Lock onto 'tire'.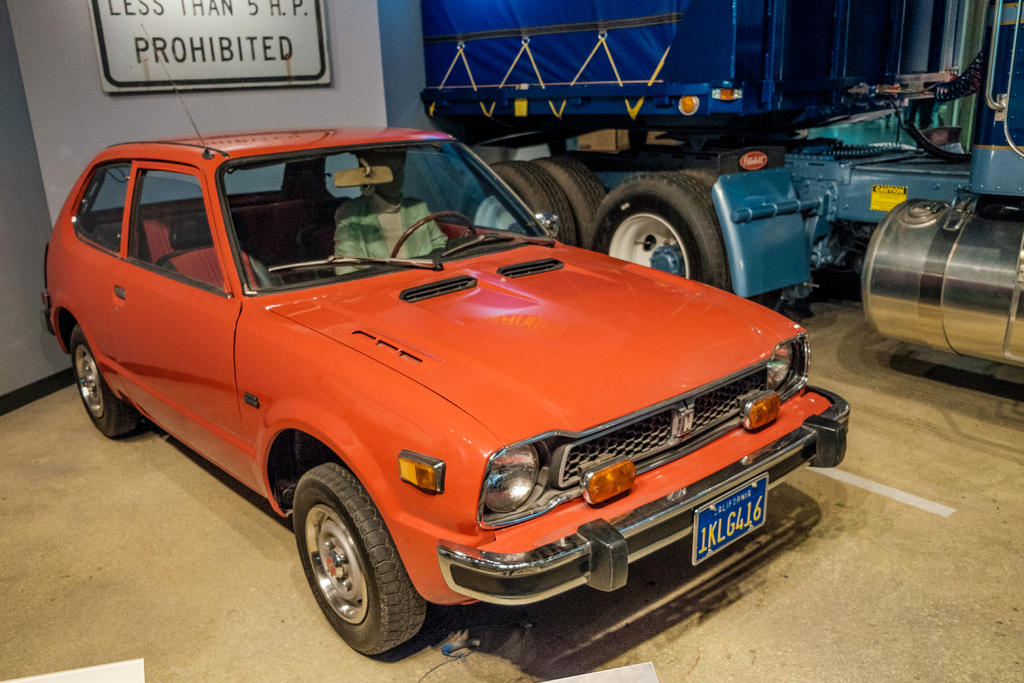
Locked: (71, 325, 137, 440).
